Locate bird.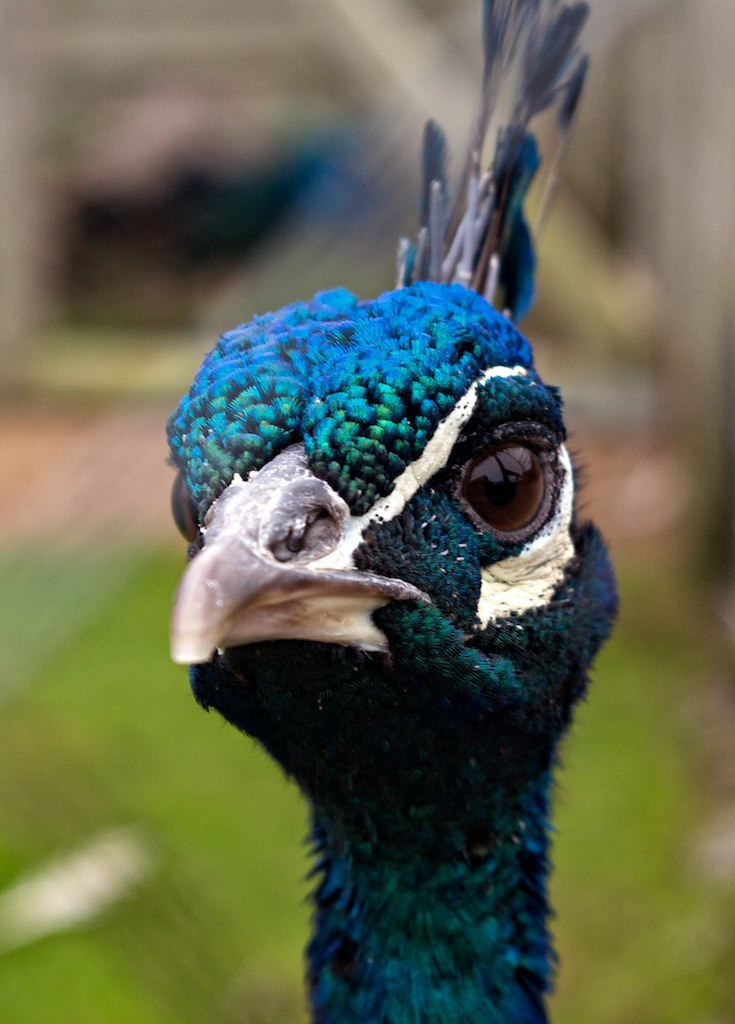
Bounding box: <region>171, 0, 623, 1018</region>.
